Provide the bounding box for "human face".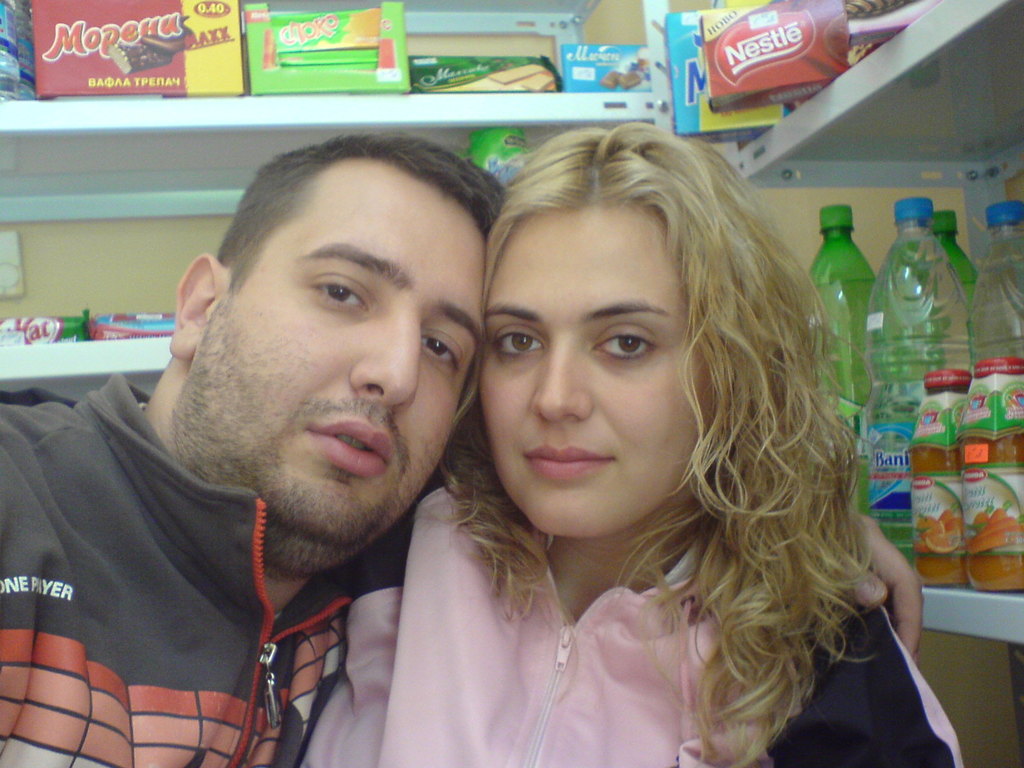
(476,199,719,540).
